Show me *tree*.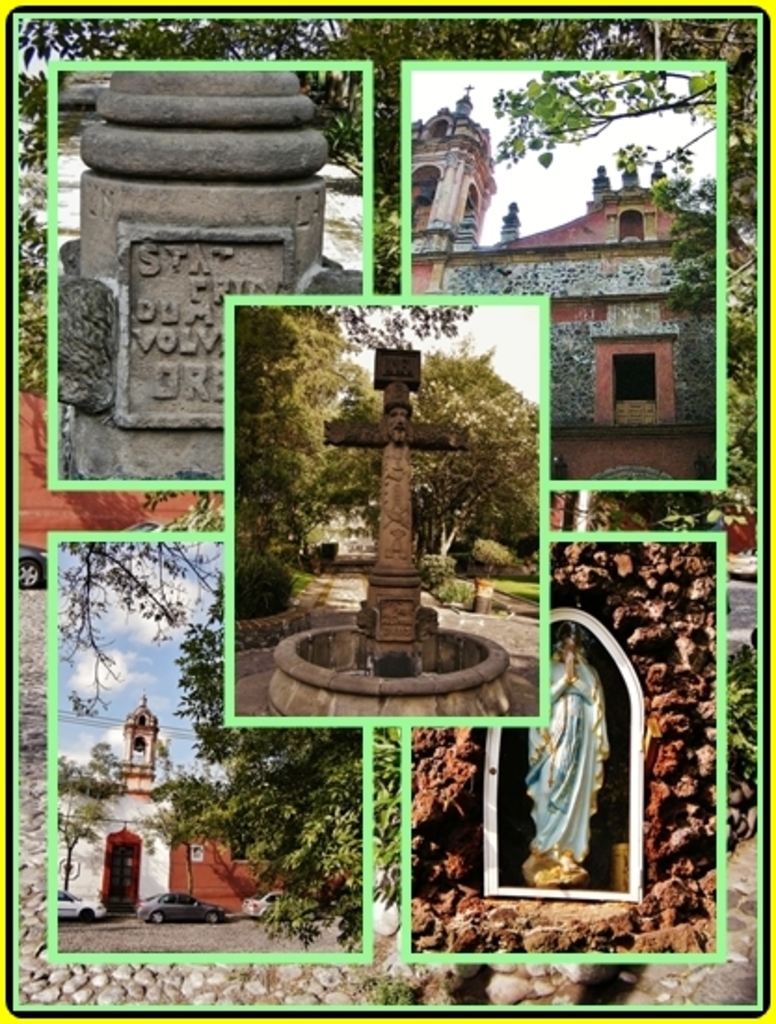
*tree* is here: x1=45 y1=531 x2=229 y2=726.
